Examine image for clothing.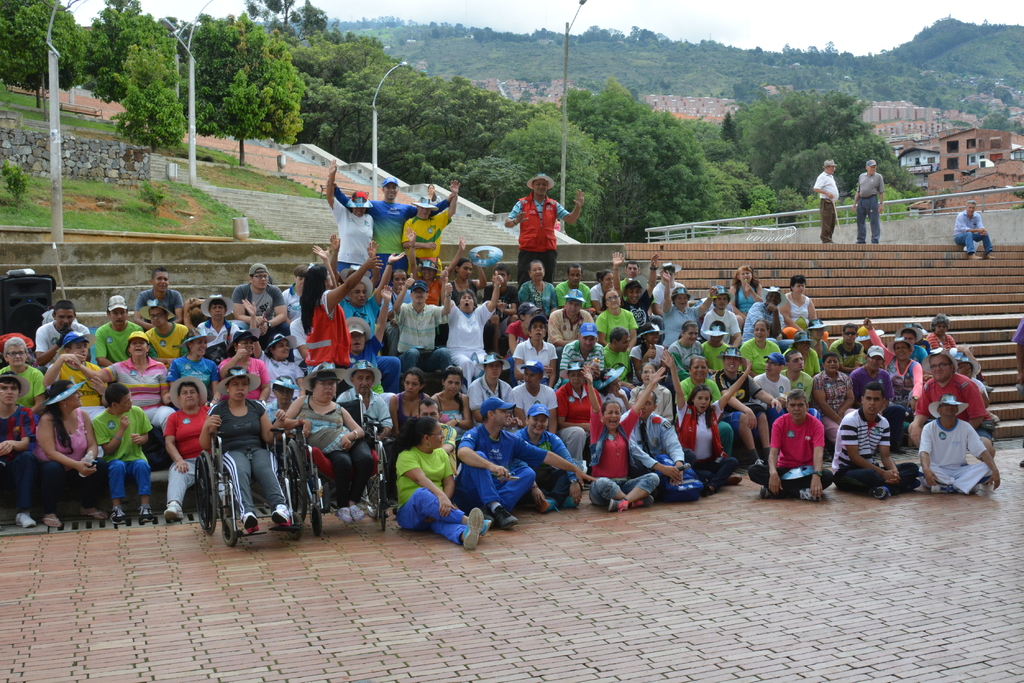
Examination result: box(94, 323, 145, 358).
